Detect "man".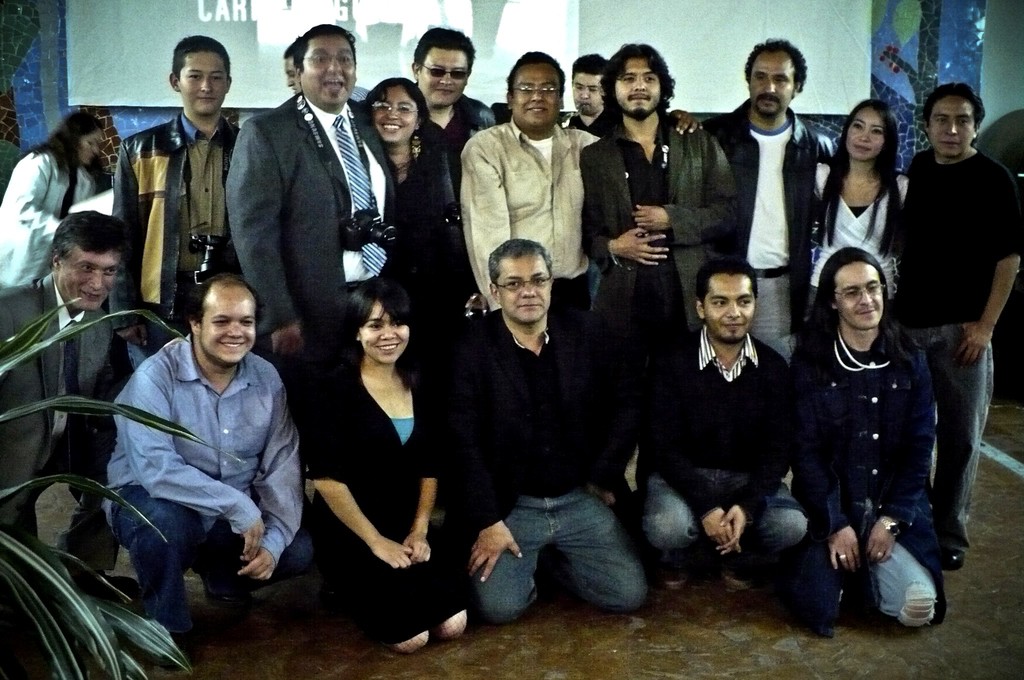
Detected at (0,209,147,610).
